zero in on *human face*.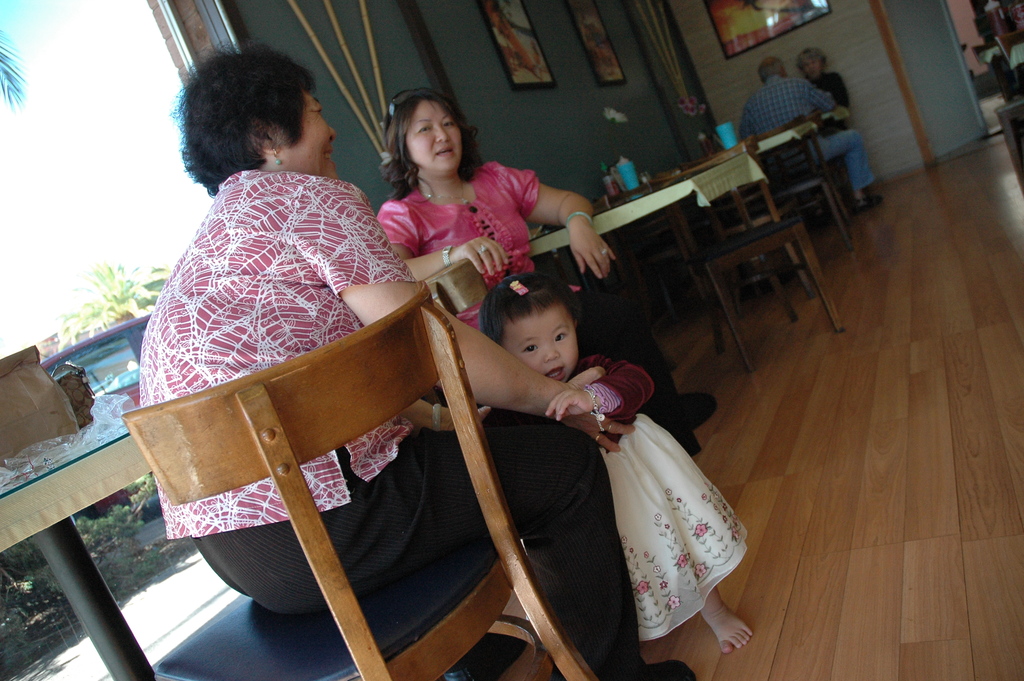
Zeroed in: bbox=[502, 313, 575, 385].
